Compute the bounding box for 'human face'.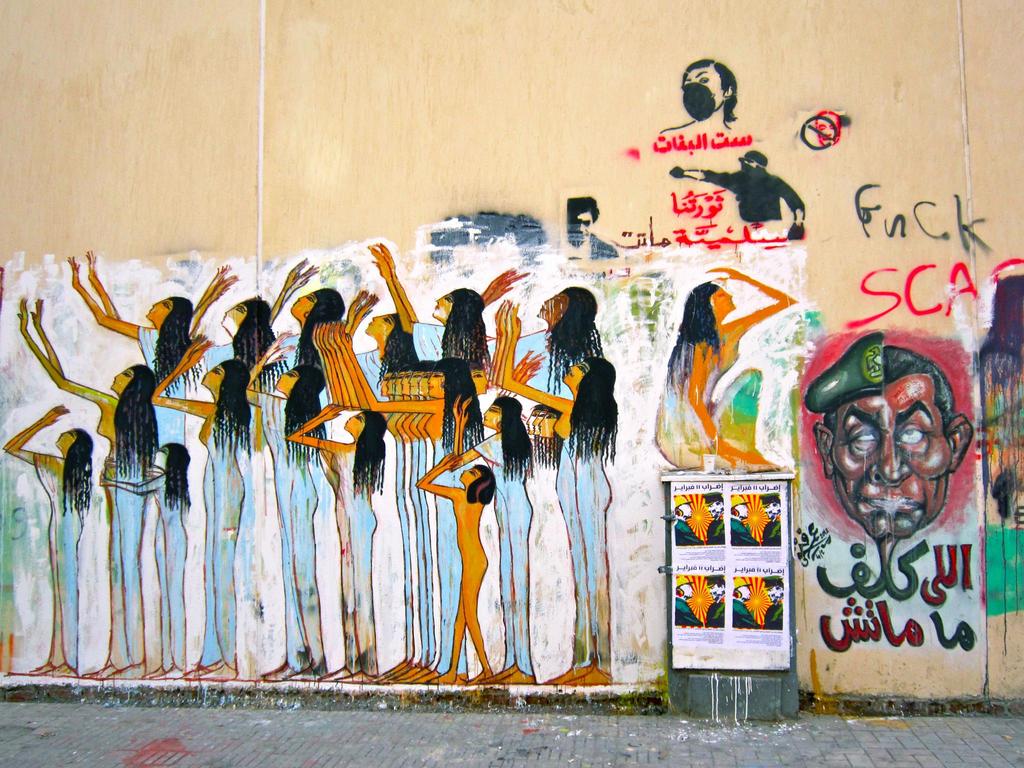
Rect(287, 291, 314, 322).
